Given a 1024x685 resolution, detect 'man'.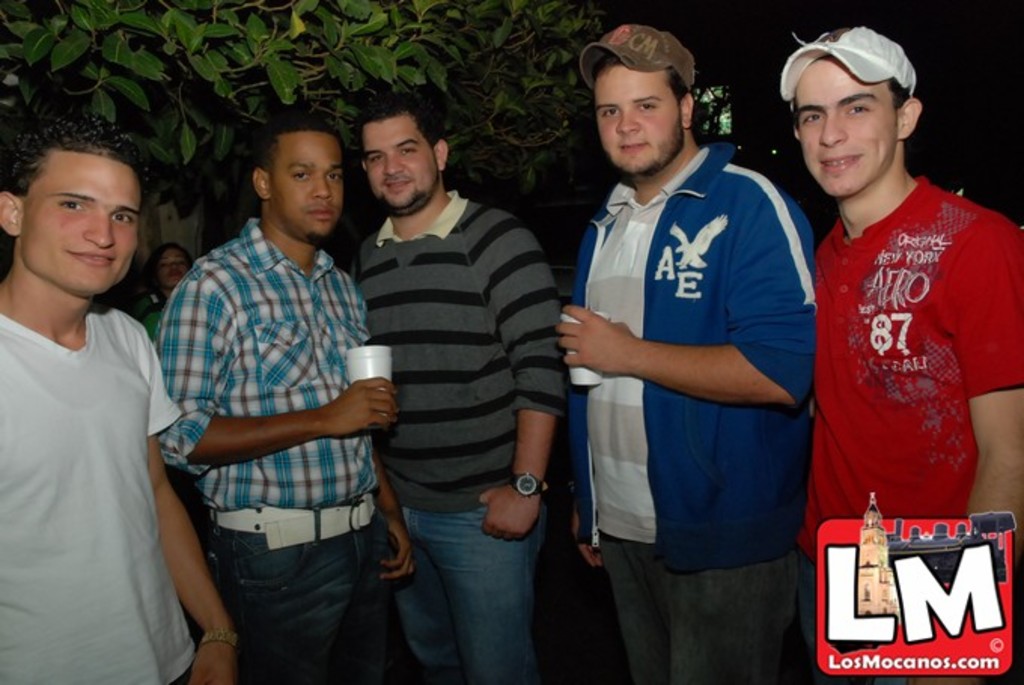
(left=0, top=117, right=238, bottom=683).
